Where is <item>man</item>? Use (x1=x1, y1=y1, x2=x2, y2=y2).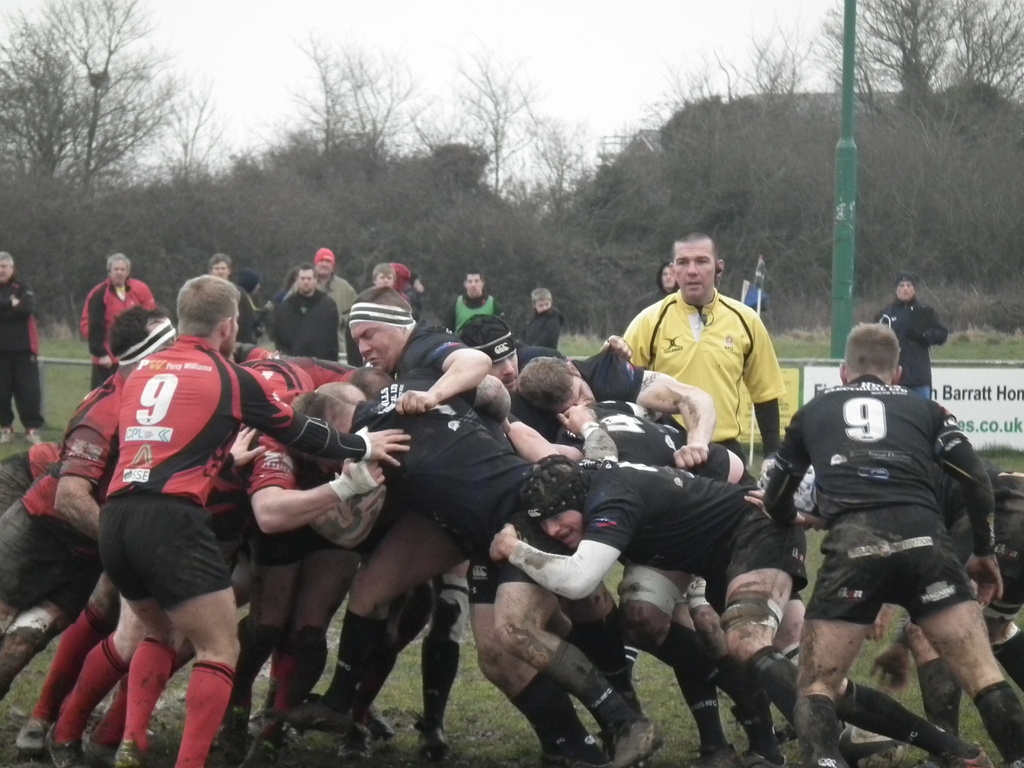
(x1=288, y1=248, x2=355, y2=346).
